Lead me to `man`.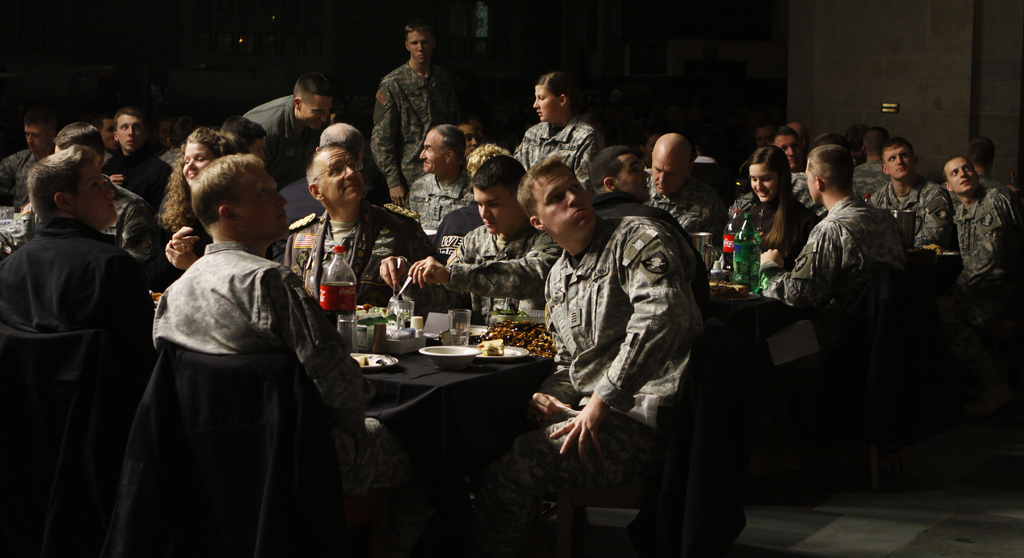
Lead to x1=844, y1=131, x2=893, y2=213.
